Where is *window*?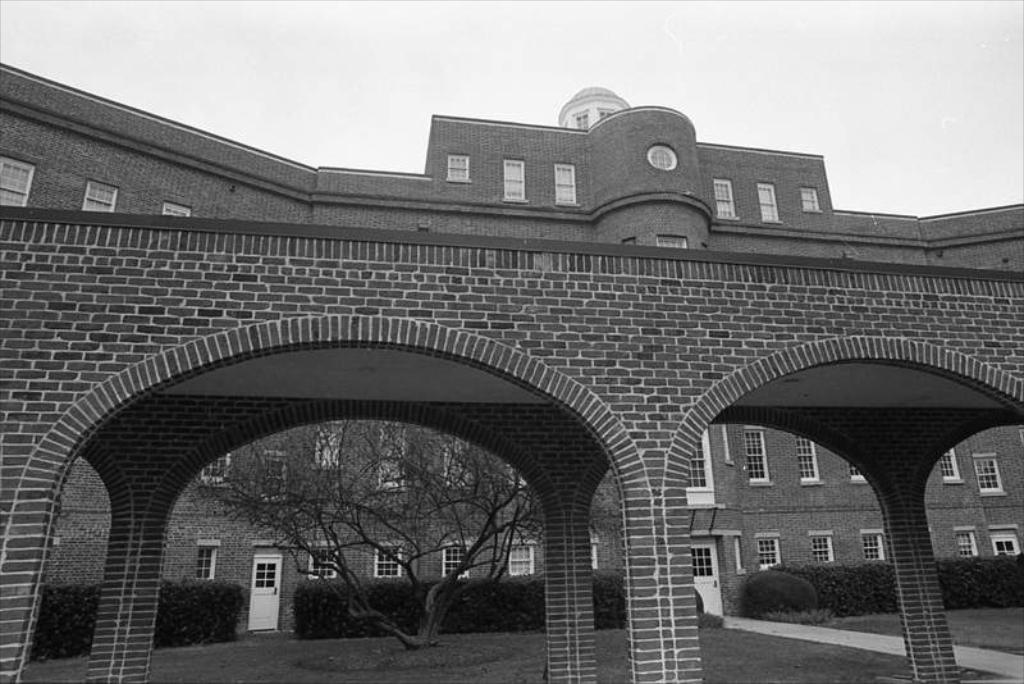
657/236/686/248.
